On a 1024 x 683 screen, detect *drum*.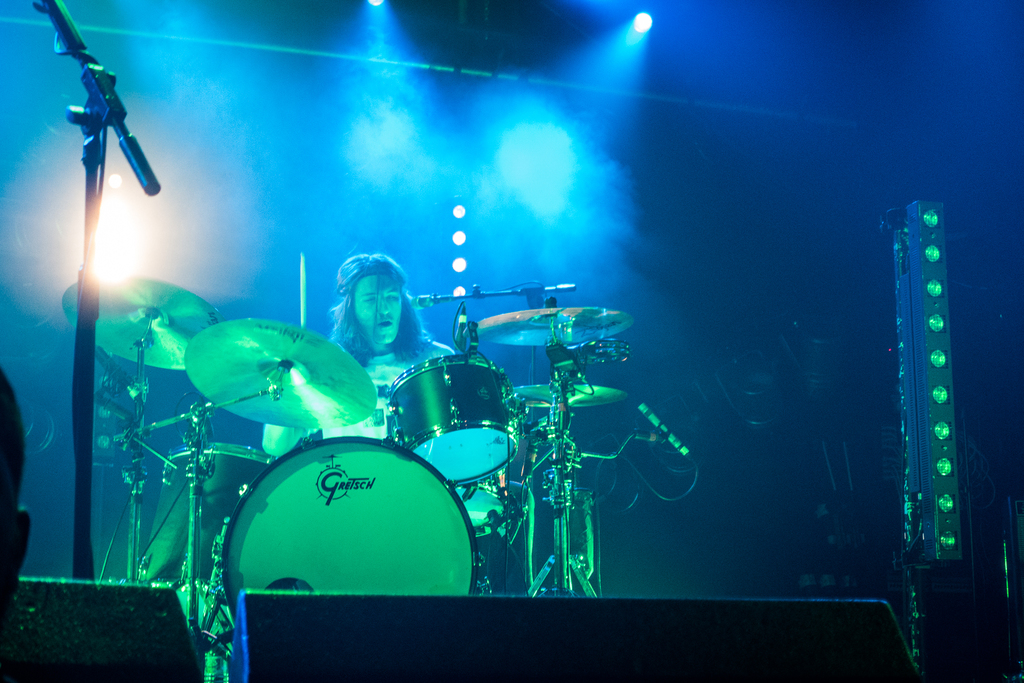
bbox=[457, 469, 512, 539].
